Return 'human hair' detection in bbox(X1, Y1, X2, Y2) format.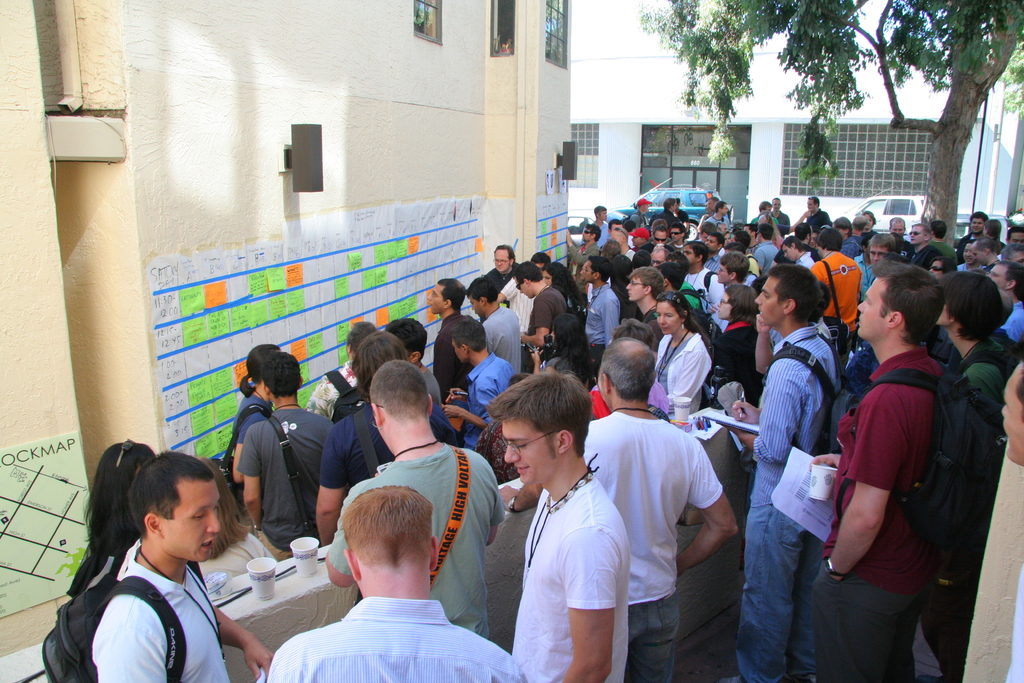
bbox(339, 482, 436, 572).
